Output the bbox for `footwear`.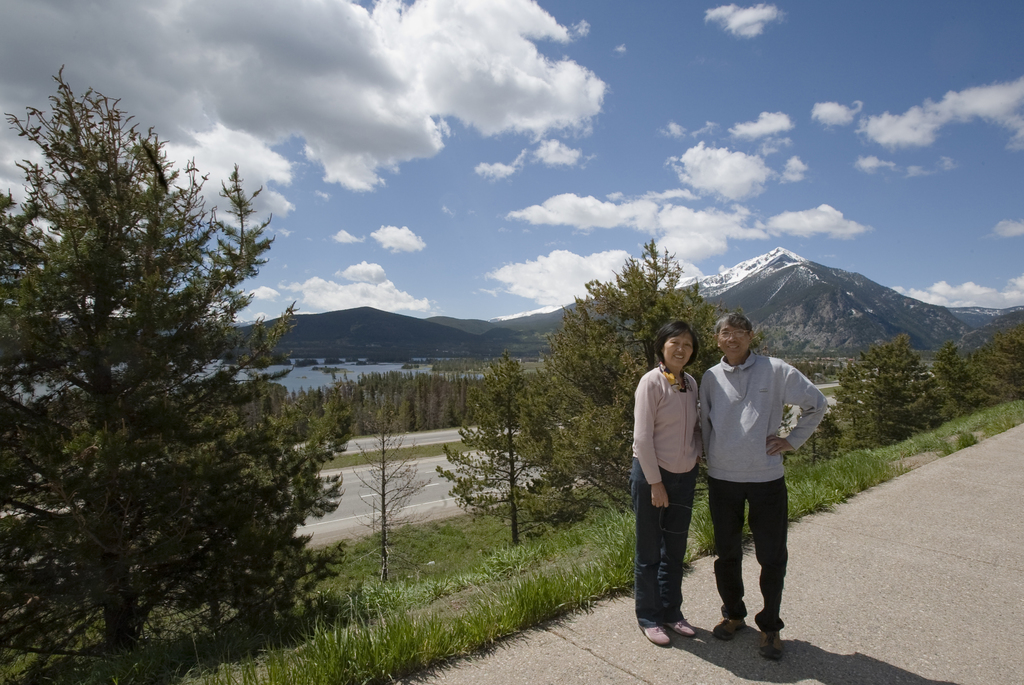
641 625 671 649.
